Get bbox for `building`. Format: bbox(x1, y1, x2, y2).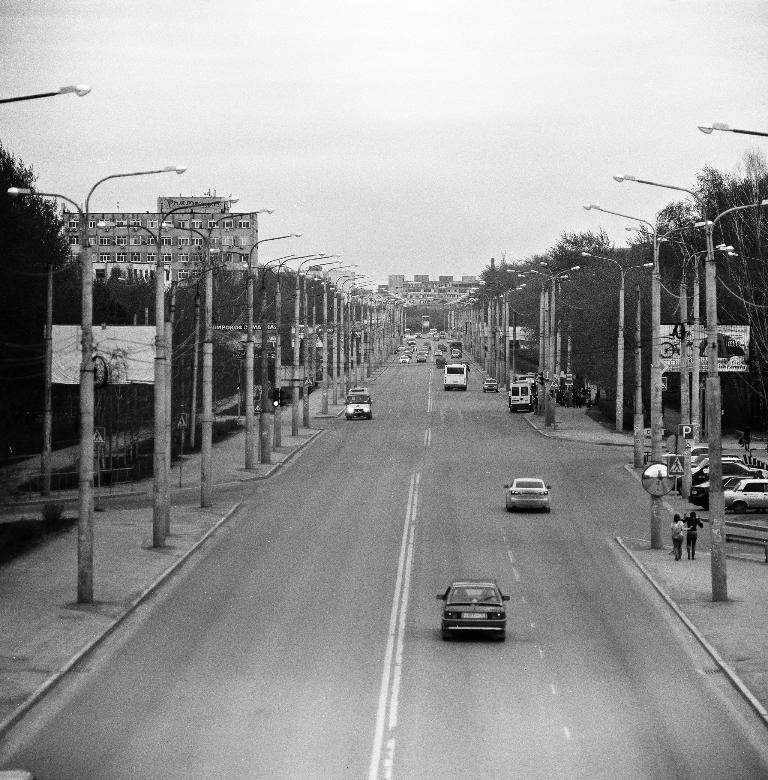
bbox(57, 181, 256, 294).
